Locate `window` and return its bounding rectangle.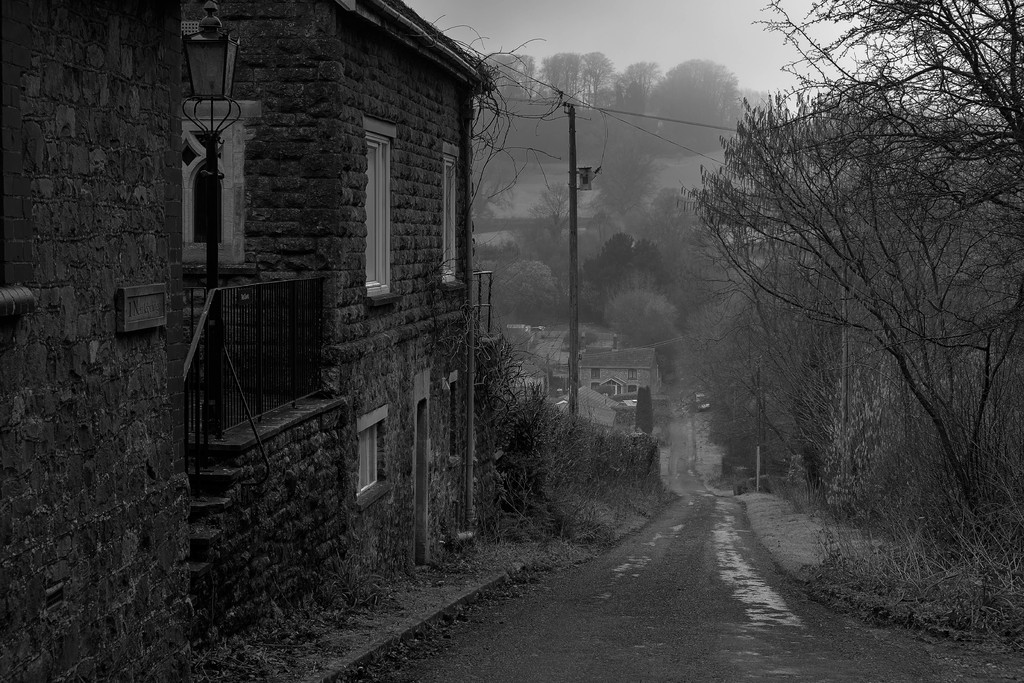
<box>440,144,468,286</box>.
